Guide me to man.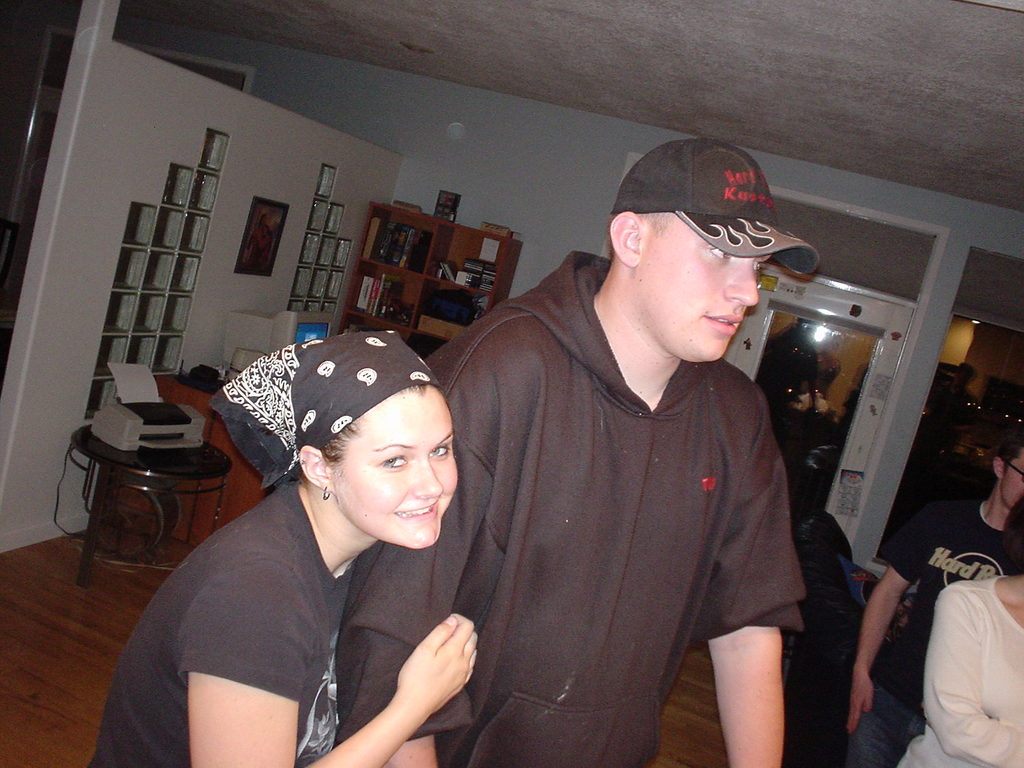
Guidance: 423/140/847/762.
